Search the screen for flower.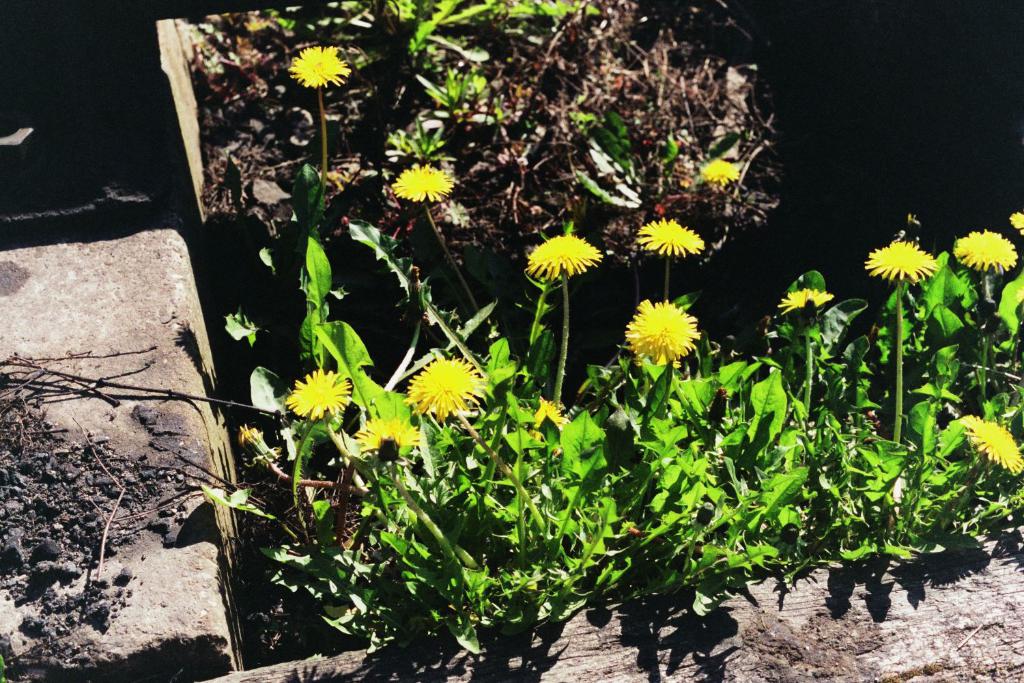
Found at left=284, top=363, right=356, bottom=420.
